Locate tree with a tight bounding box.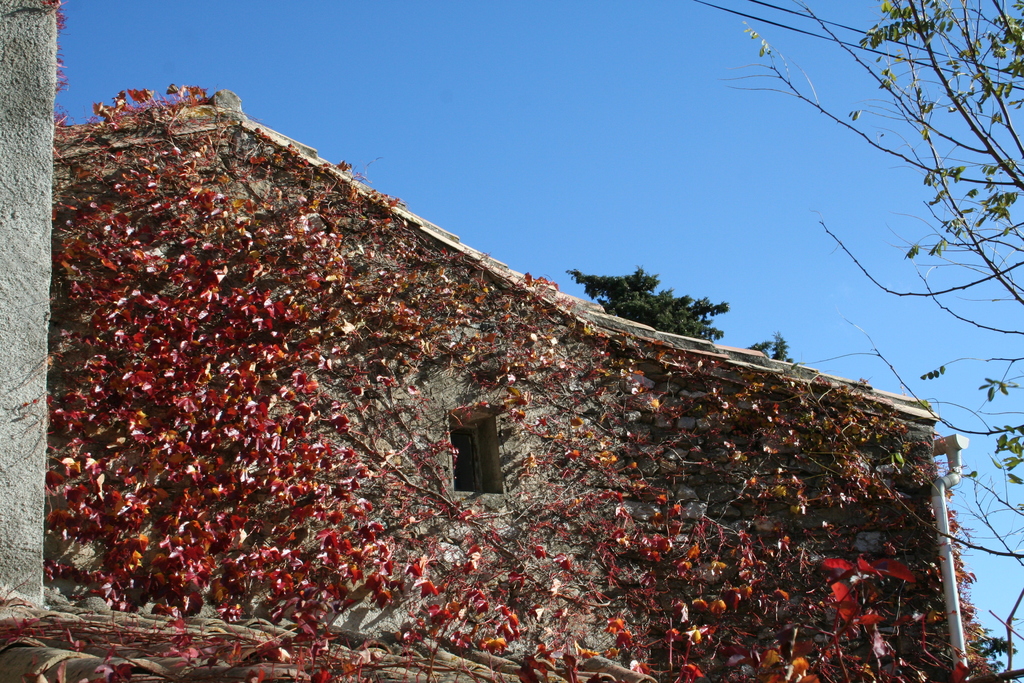
x1=709 y1=0 x2=1023 y2=682.
